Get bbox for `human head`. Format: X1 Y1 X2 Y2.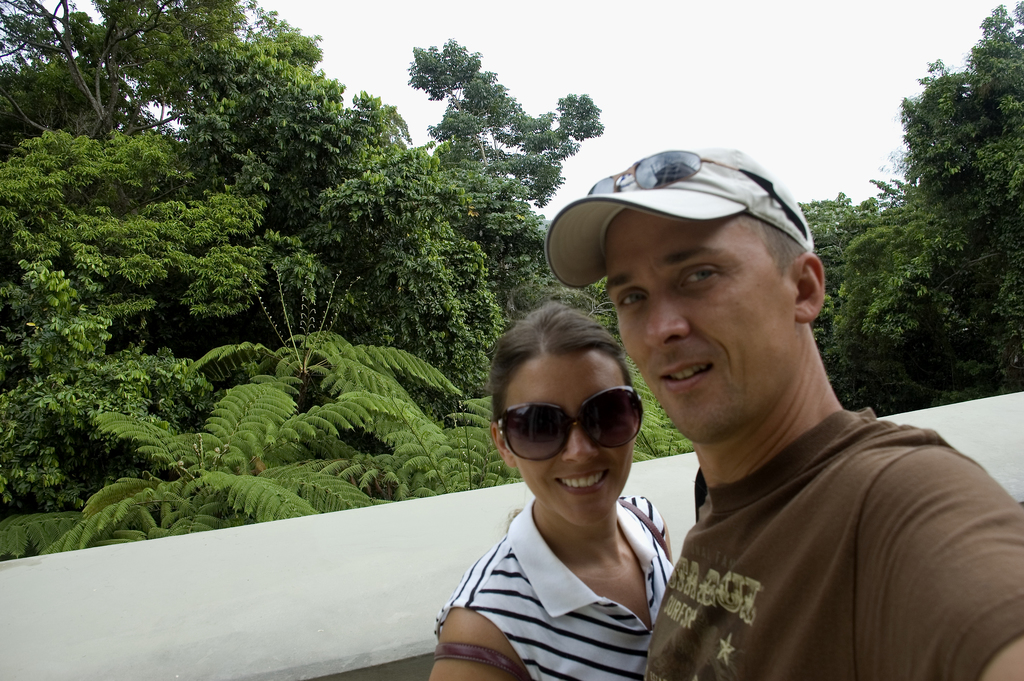
596 146 826 440.
